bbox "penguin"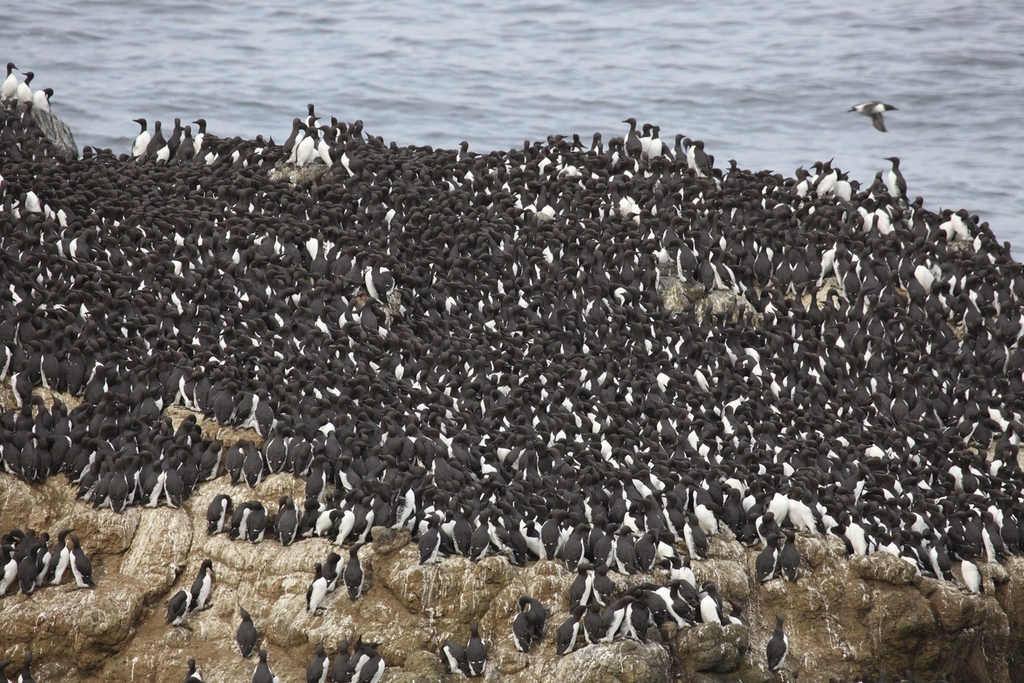
x1=132, y1=117, x2=148, y2=155
